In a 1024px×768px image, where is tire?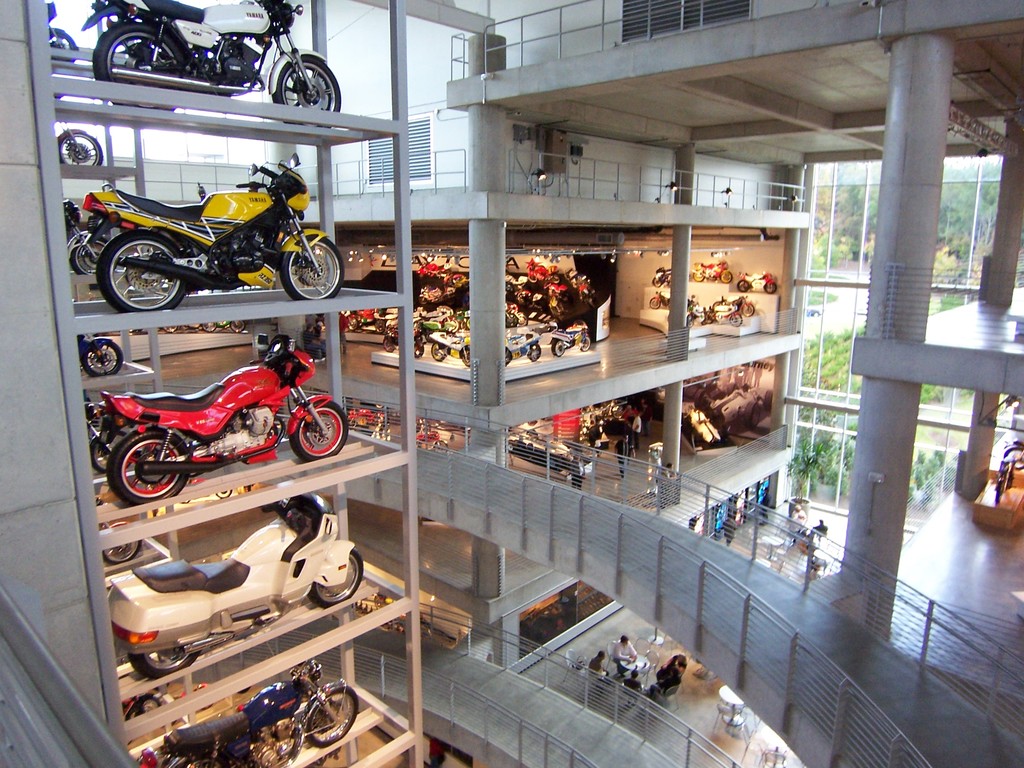
crop(107, 428, 190, 503).
